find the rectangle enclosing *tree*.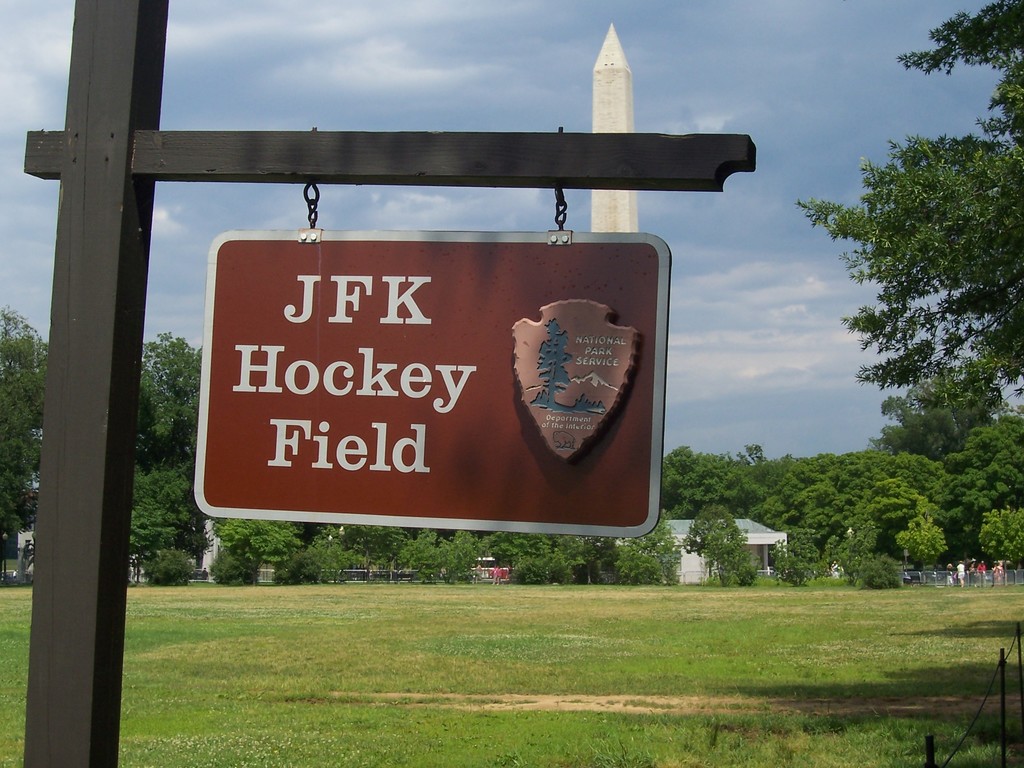
region(979, 506, 1023, 568).
